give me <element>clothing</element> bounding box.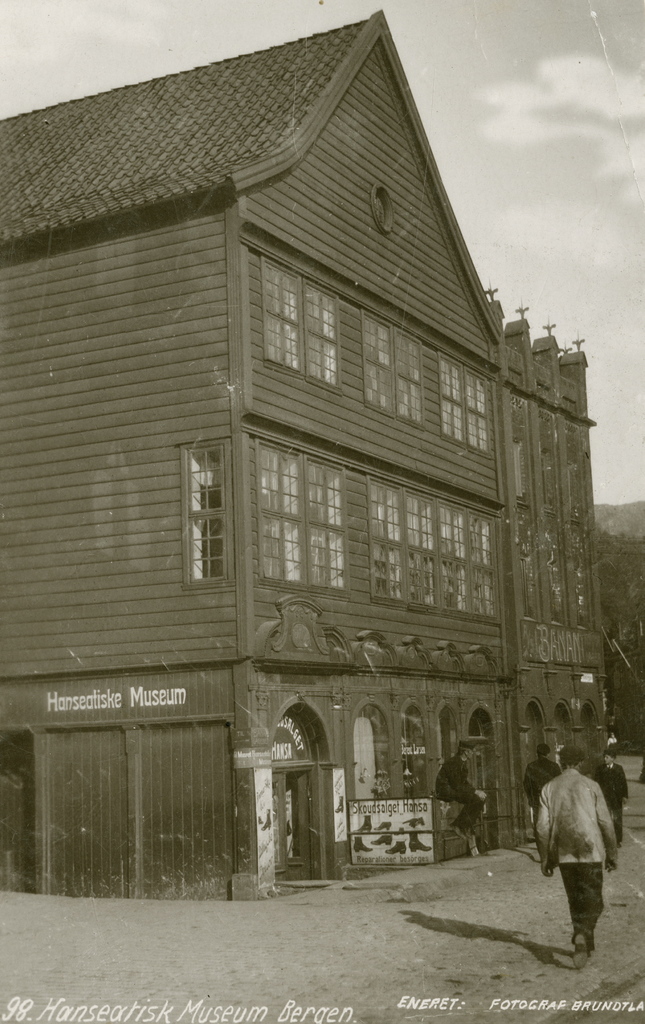
431, 755, 491, 830.
